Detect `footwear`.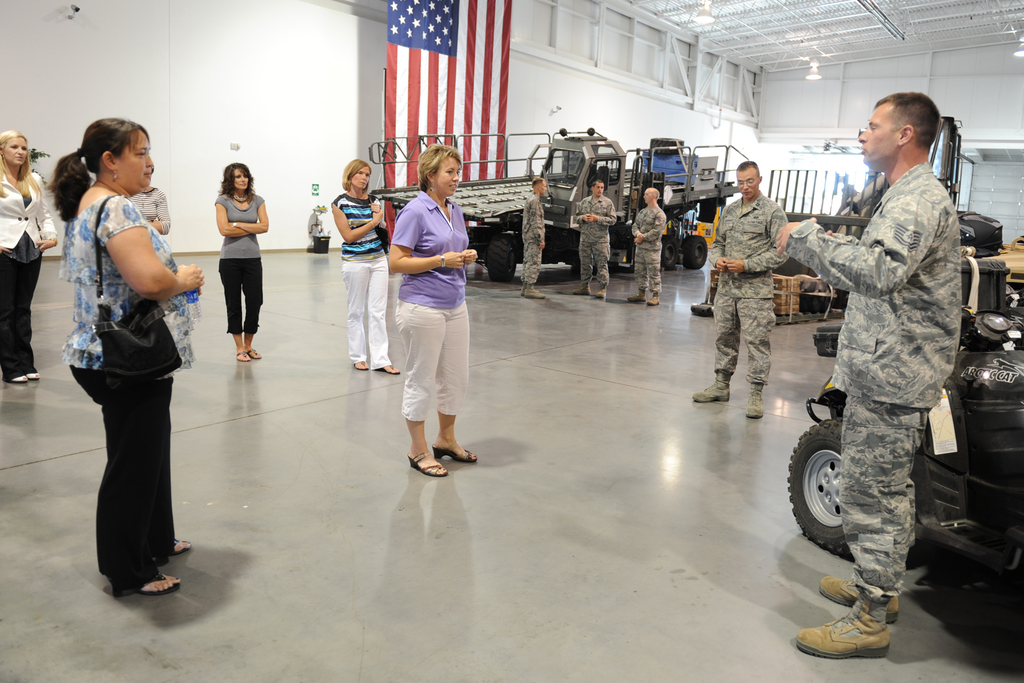
Detected at Rect(351, 357, 370, 371).
